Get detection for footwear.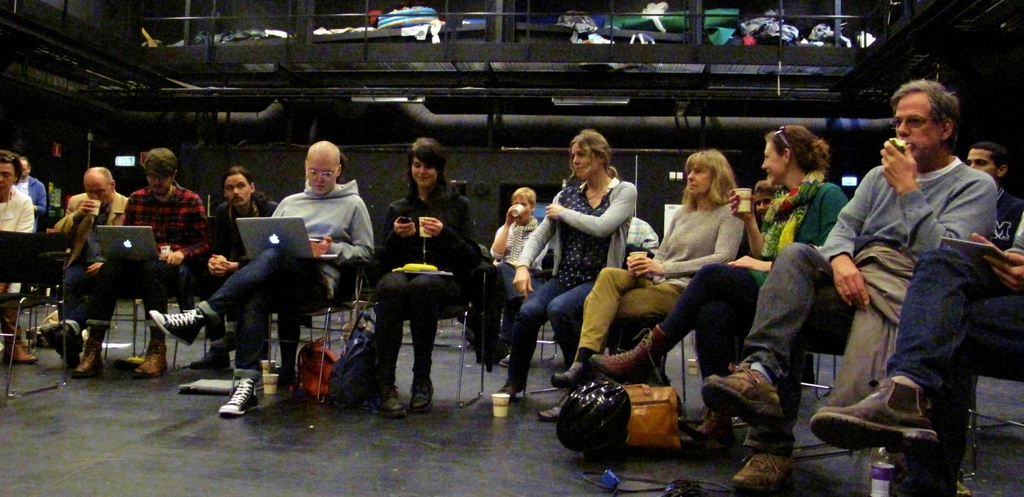
Detection: {"left": 375, "top": 383, "right": 408, "bottom": 420}.
